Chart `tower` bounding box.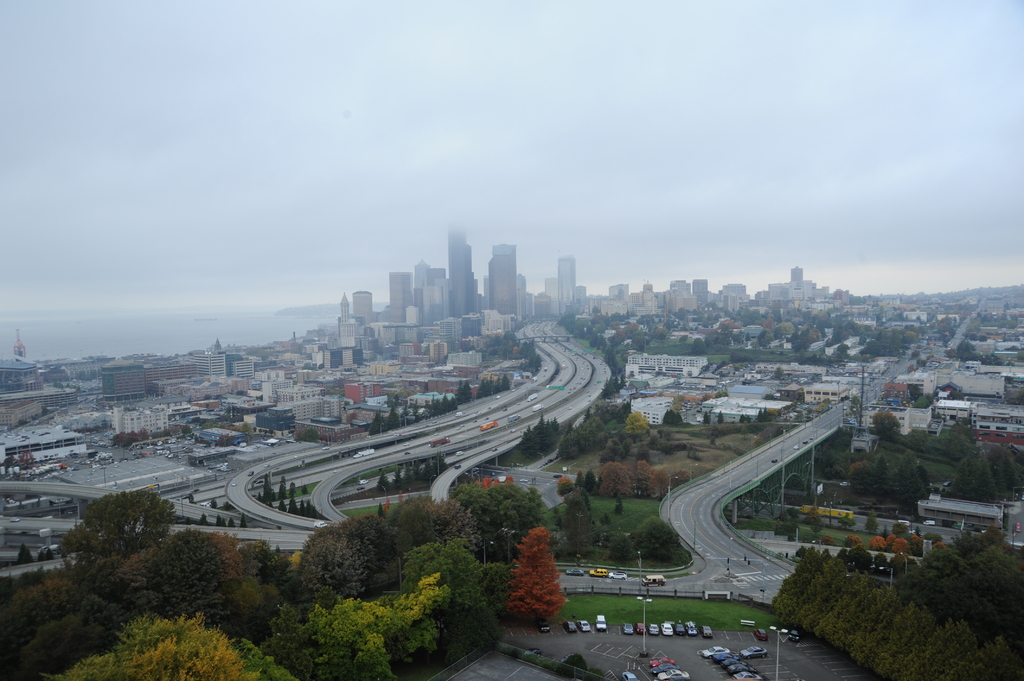
Charted: locate(454, 244, 480, 313).
